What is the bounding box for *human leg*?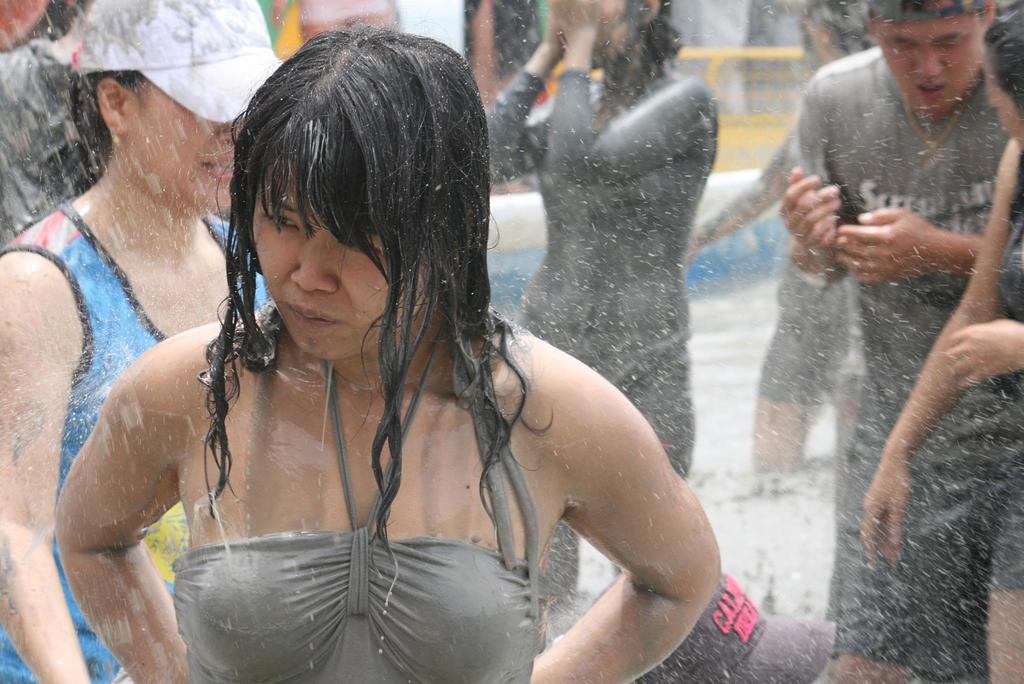
(829,384,927,683).
